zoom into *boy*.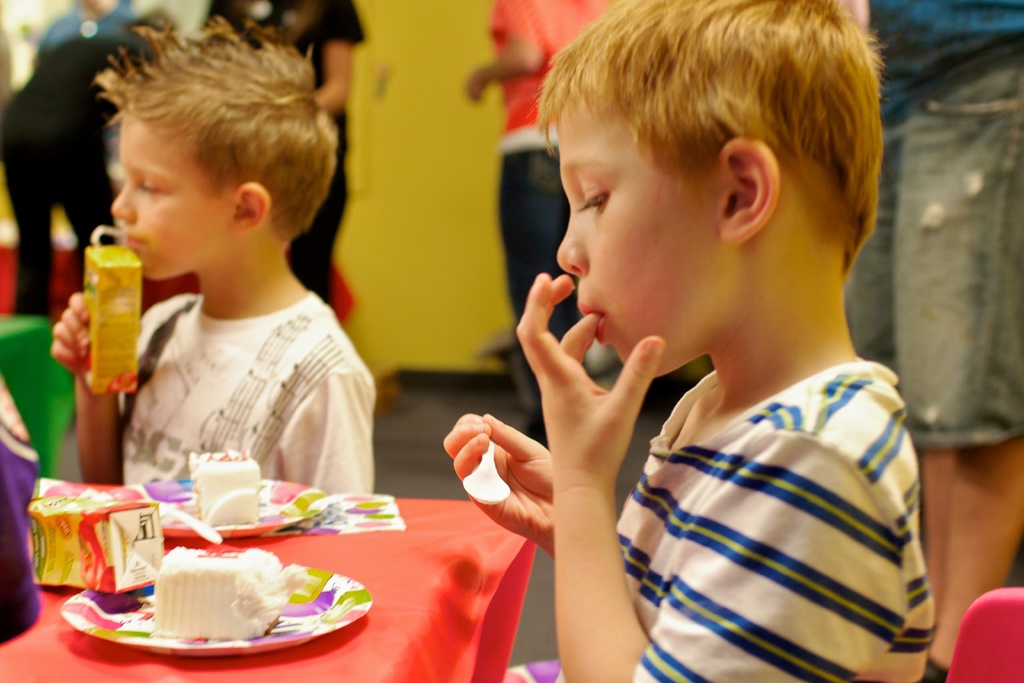
Zoom target: <bbox>420, 10, 957, 677</bbox>.
